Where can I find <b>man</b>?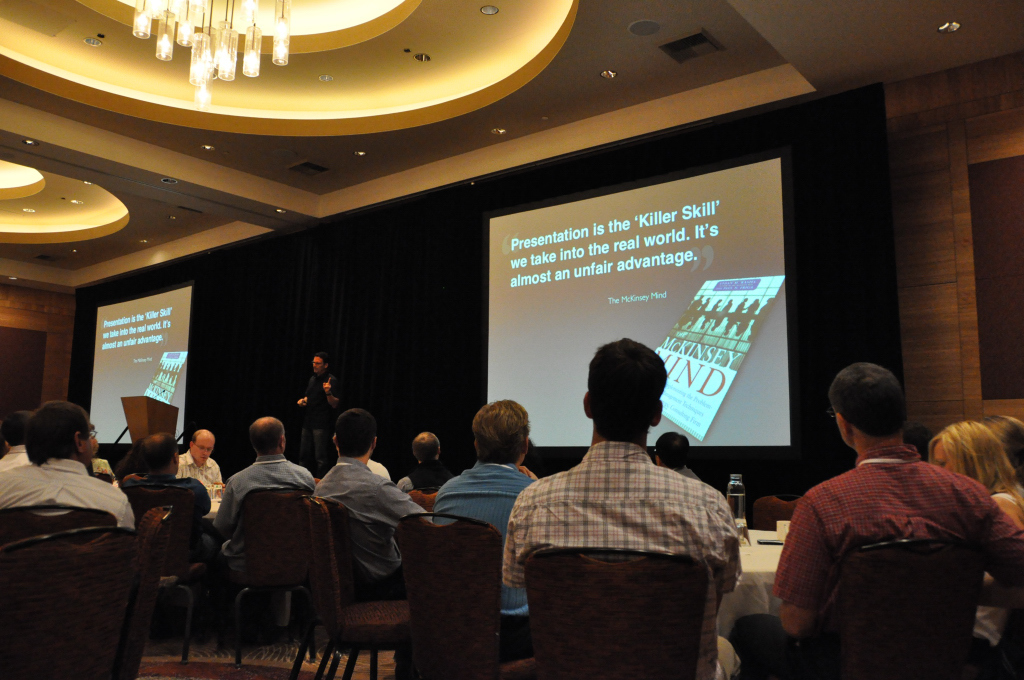
You can find it at <box>174,426,224,484</box>.
